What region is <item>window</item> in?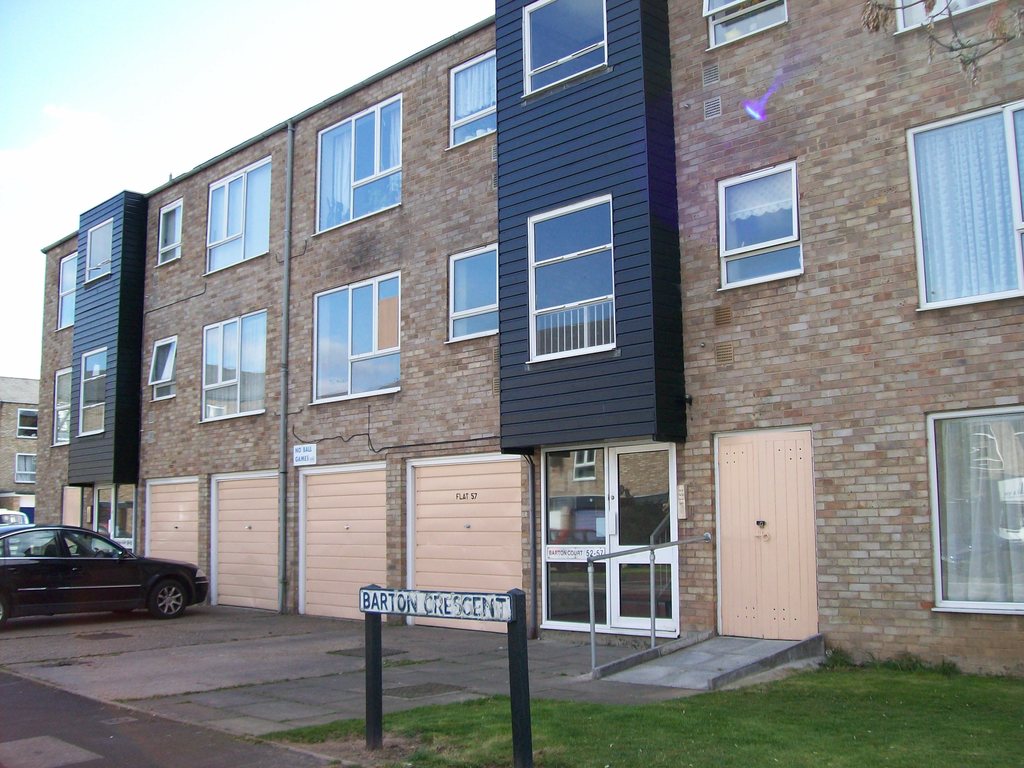
<bbox>932, 410, 1023, 609</bbox>.
